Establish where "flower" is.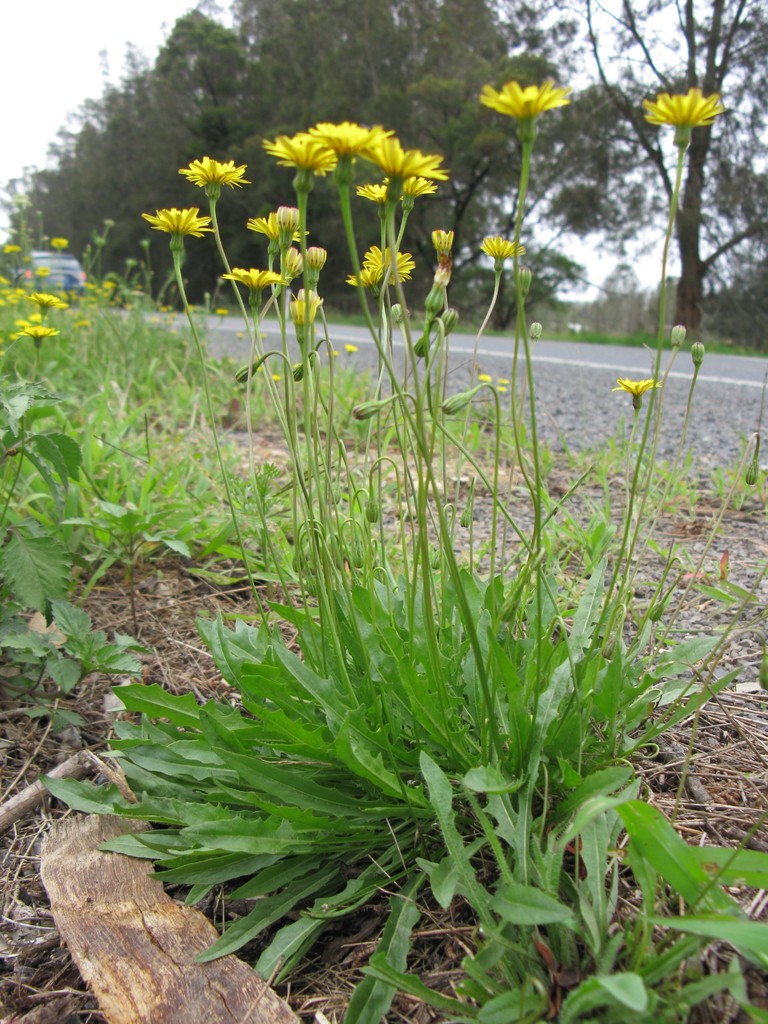
Established at Rect(189, 154, 246, 189).
